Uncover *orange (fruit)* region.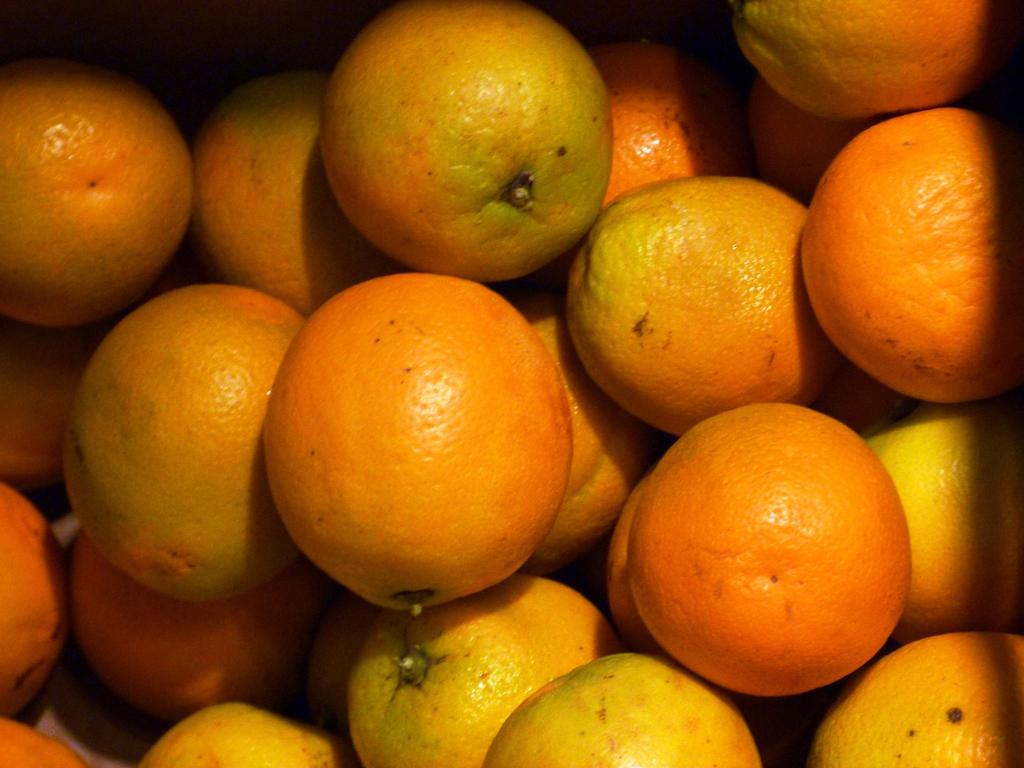
Uncovered: BBox(70, 280, 300, 593).
